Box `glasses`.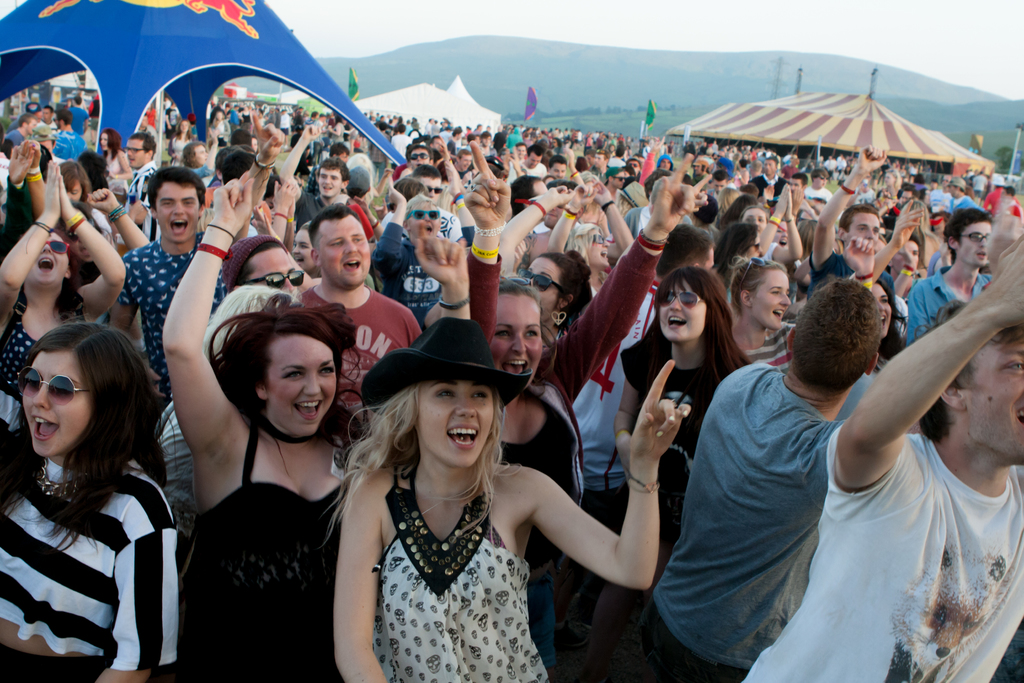
bbox=[44, 238, 74, 259].
